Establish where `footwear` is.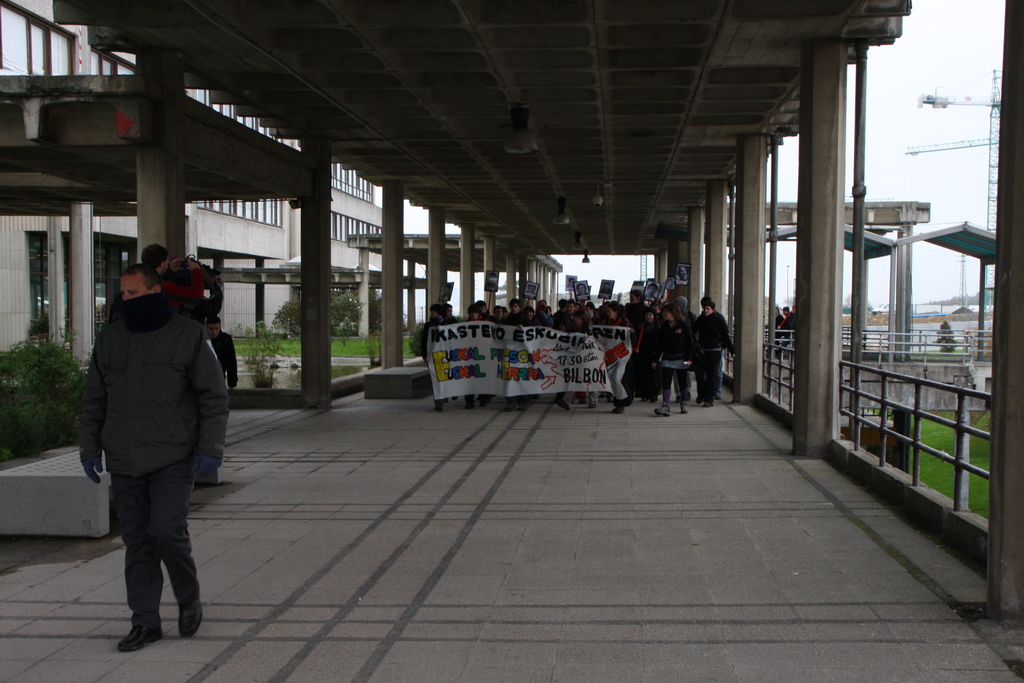
Established at crop(434, 395, 445, 413).
